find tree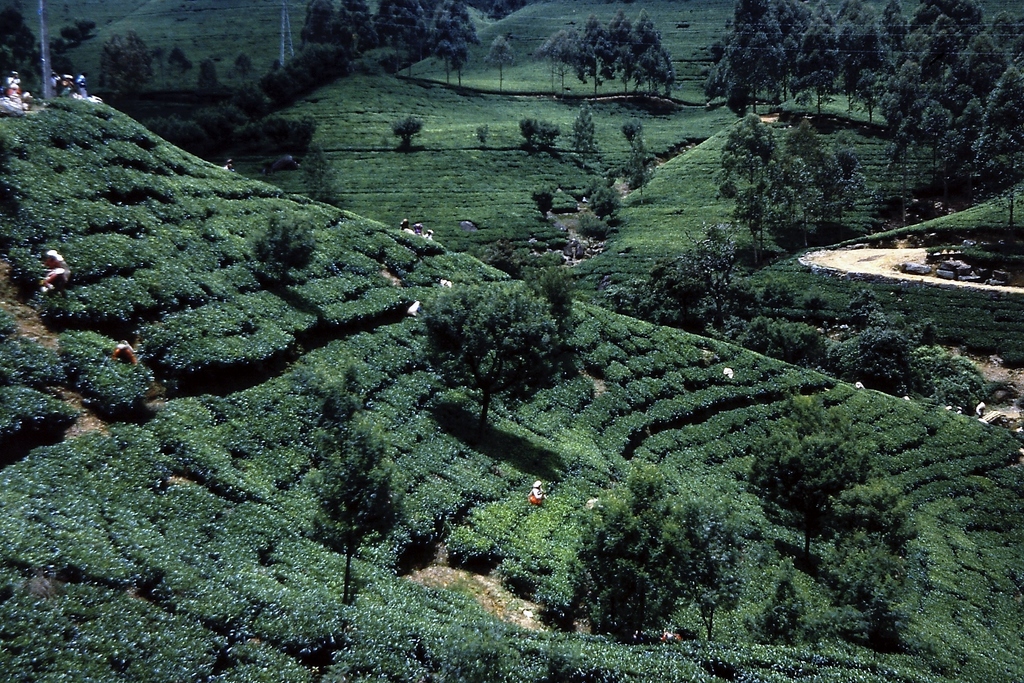
890,0,935,140
